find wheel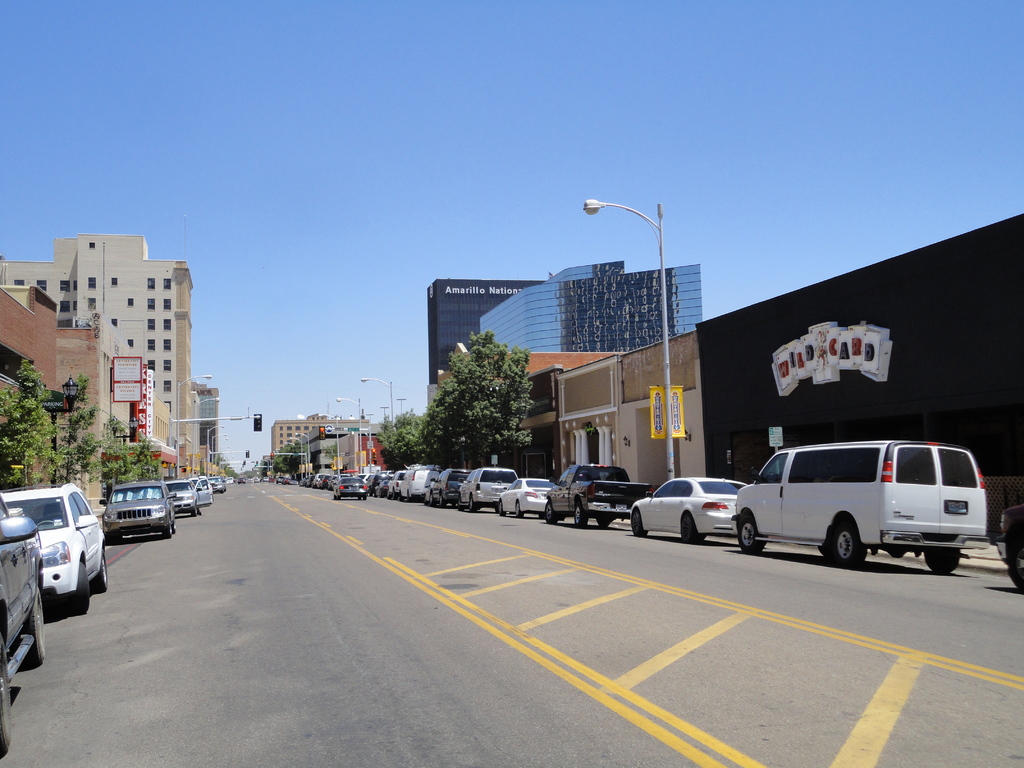
(x1=737, y1=516, x2=768, y2=556)
